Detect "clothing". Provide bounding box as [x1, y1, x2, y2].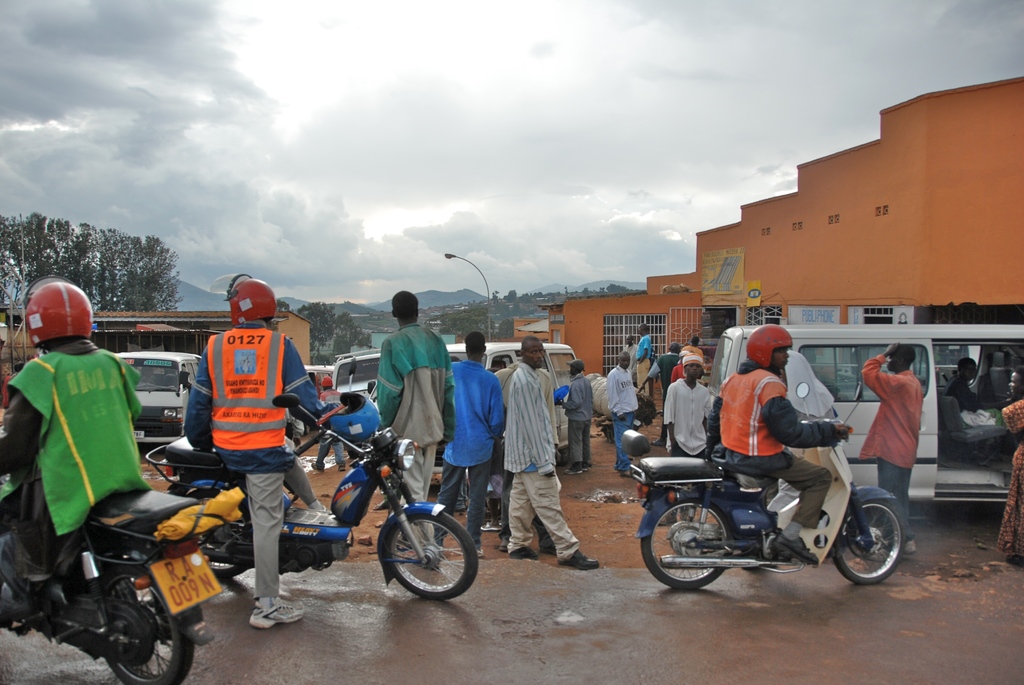
[655, 352, 687, 391].
